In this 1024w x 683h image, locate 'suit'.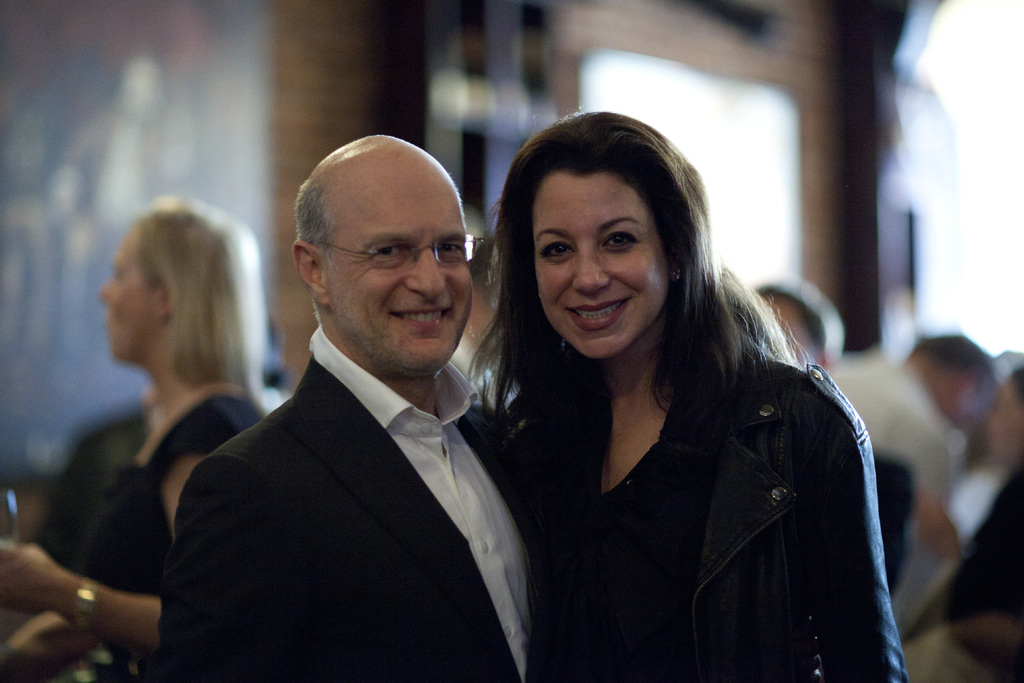
Bounding box: 160, 353, 569, 678.
